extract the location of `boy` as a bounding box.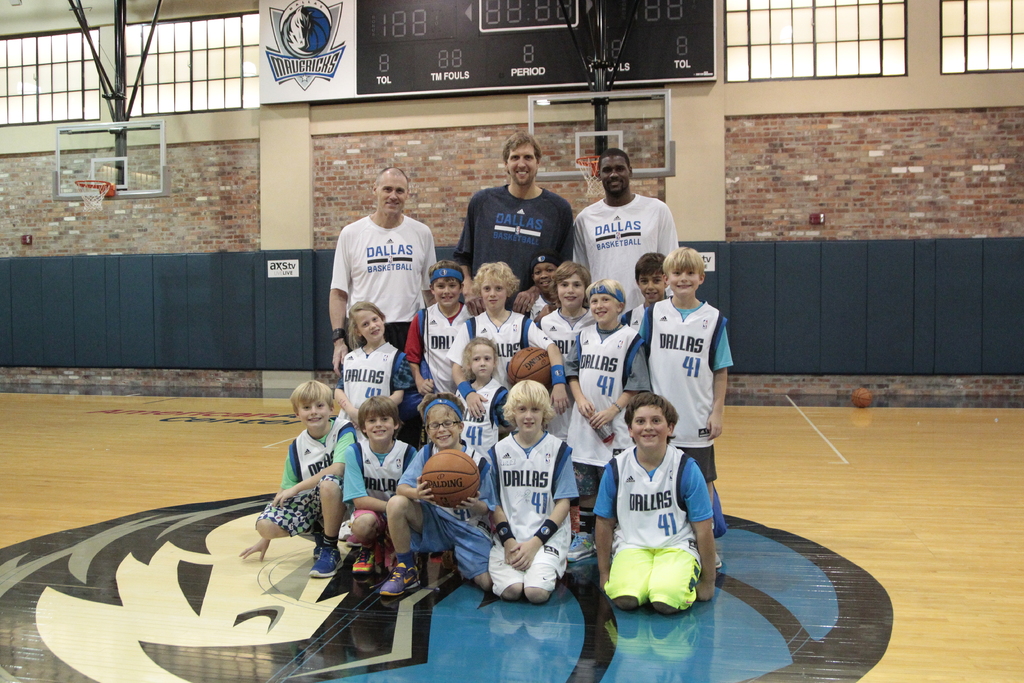
pyautogui.locateOnScreen(442, 263, 572, 420).
